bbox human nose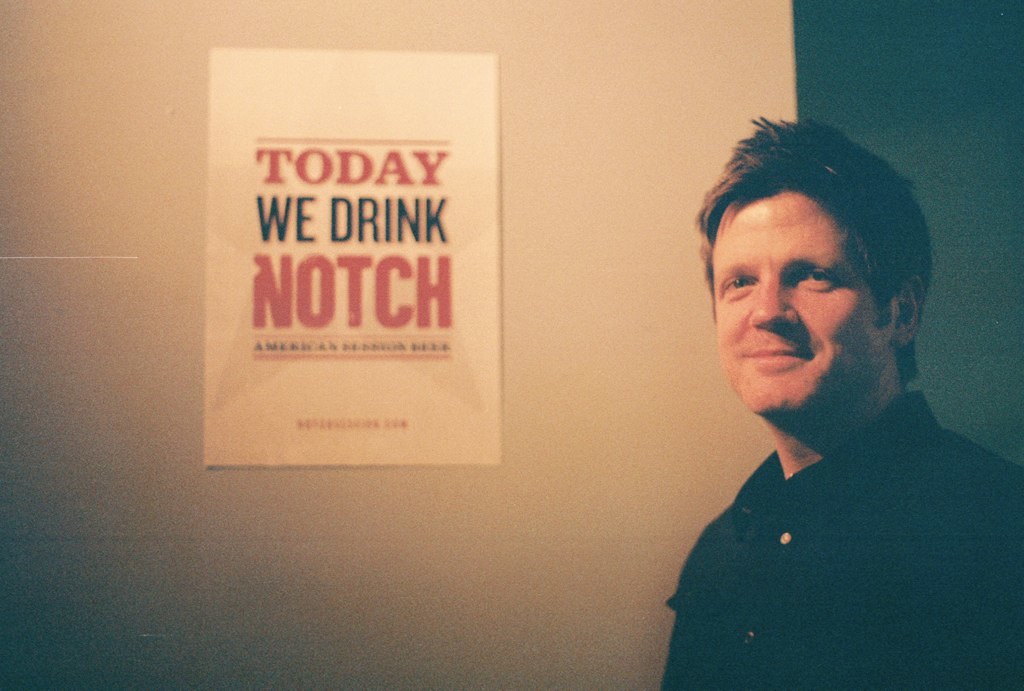
[x1=746, y1=273, x2=795, y2=328]
